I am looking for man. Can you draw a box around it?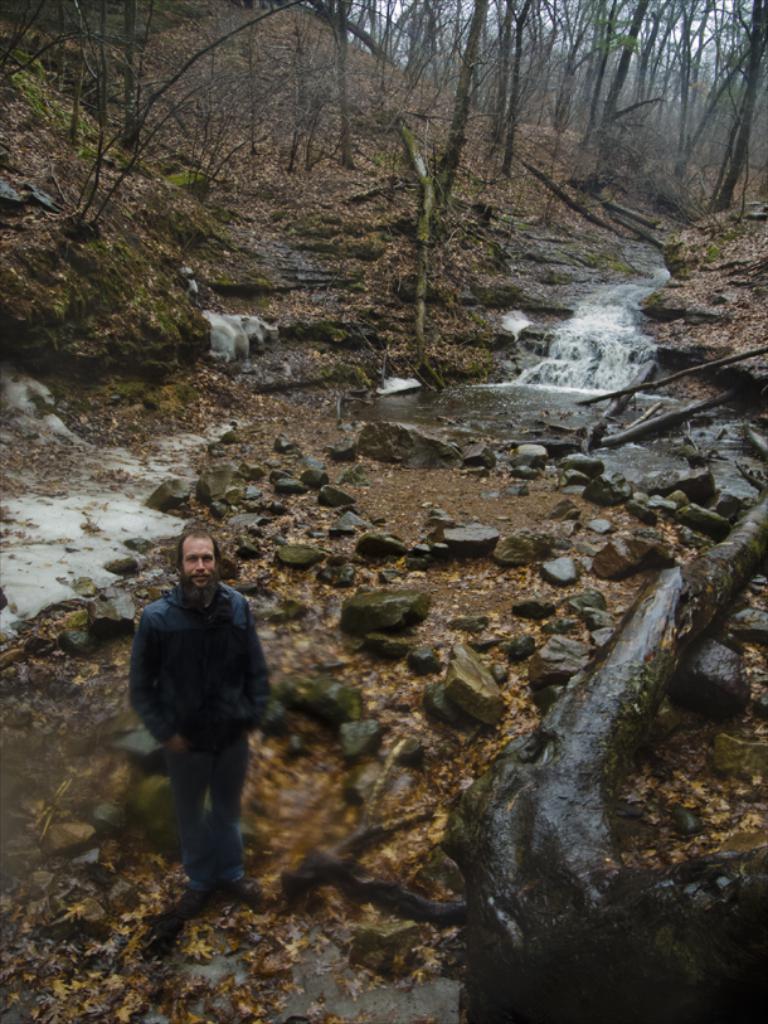
Sure, the bounding box is bbox(121, 521, 277, 904).
